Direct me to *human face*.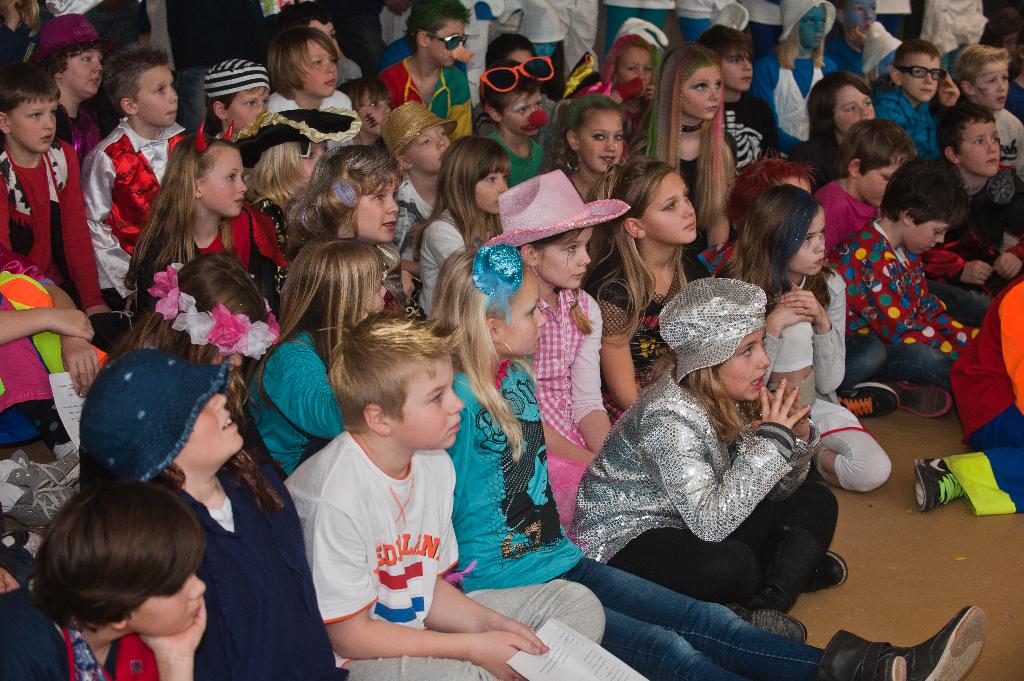
Direction: bbox=[881, 52, 896, 75].
